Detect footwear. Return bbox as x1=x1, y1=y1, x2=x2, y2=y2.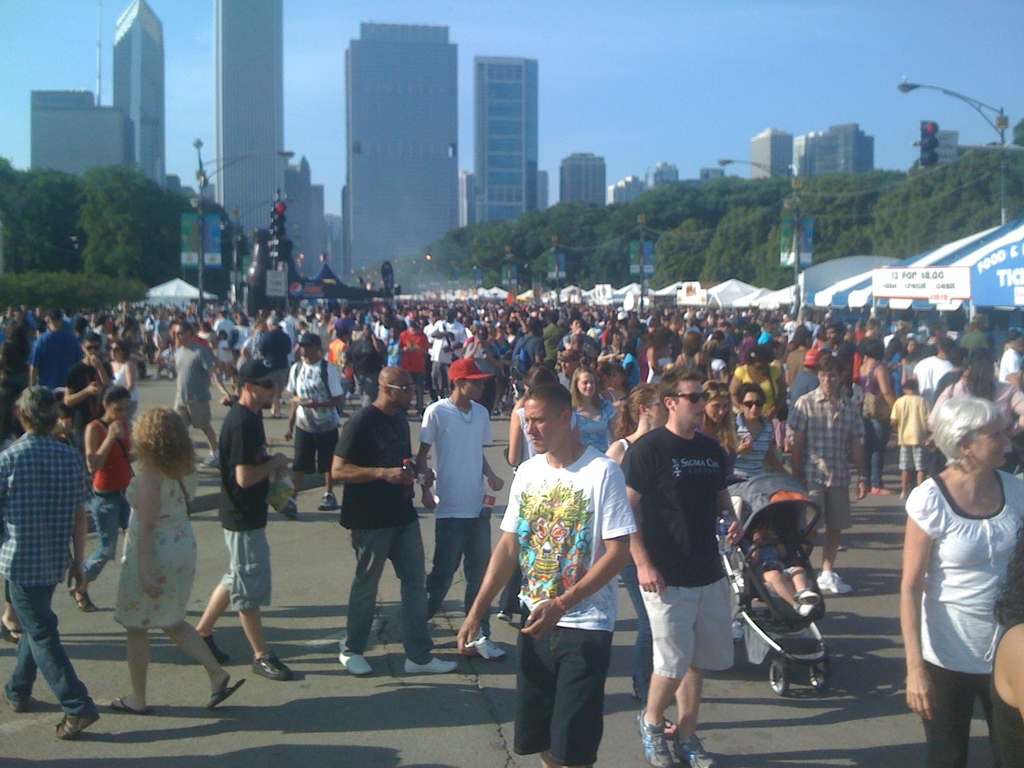
x1=208, y1=676, x2=246, y2=709.
